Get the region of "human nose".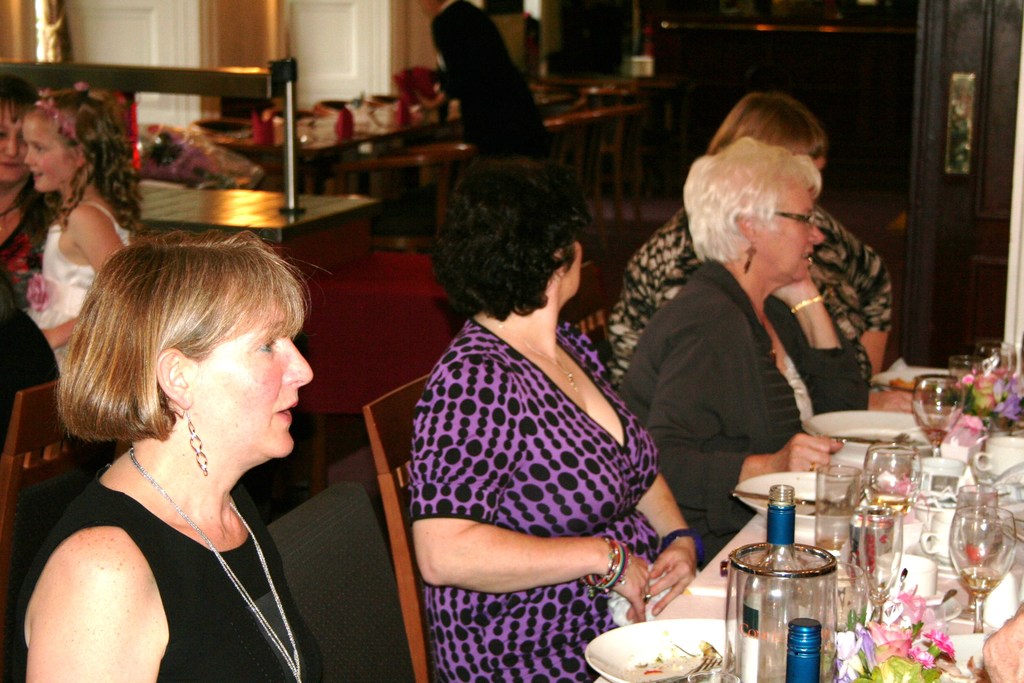
pyautogui.locateOnScreen(808, 220, 824, 245).
